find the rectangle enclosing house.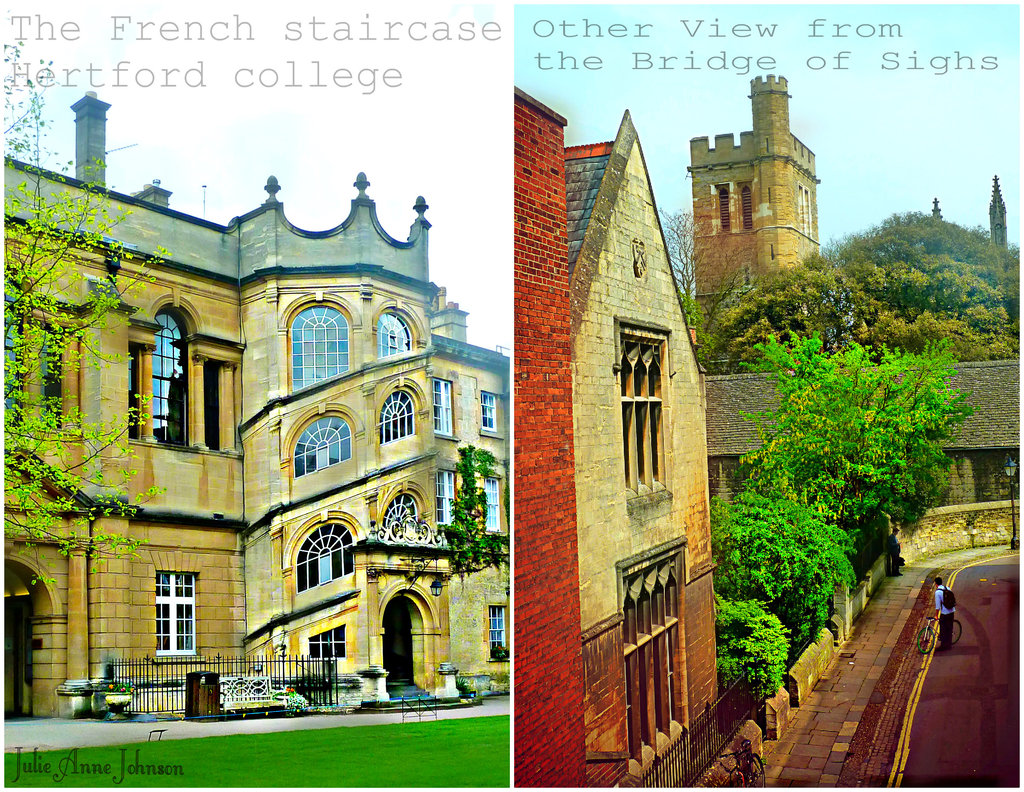
[x1=509, y1=85, x2=591, y2=788].
